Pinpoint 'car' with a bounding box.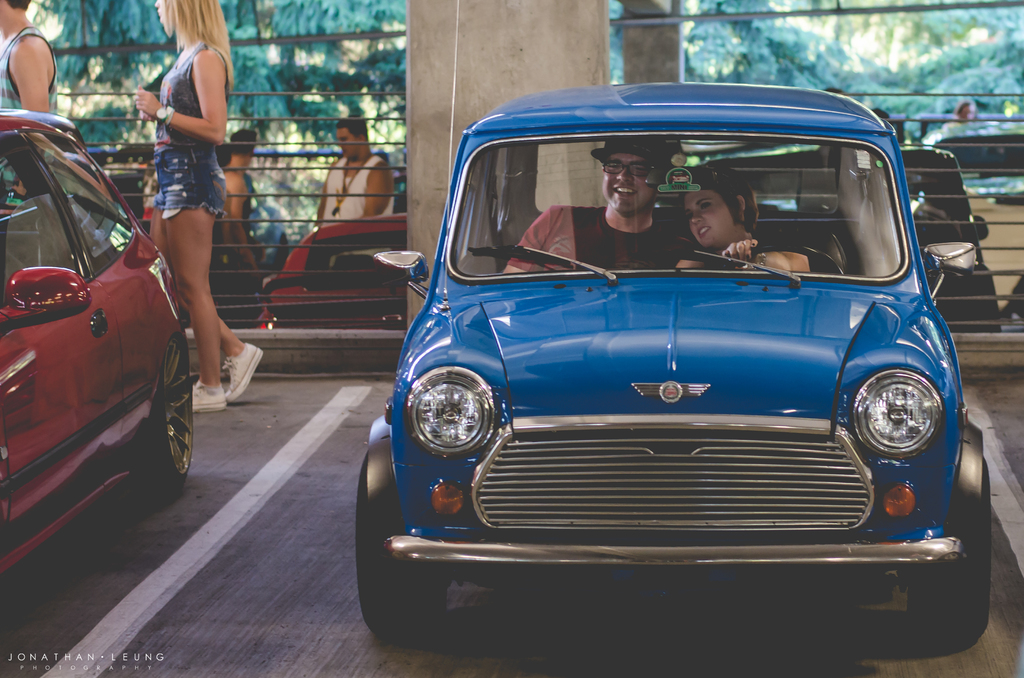
locate(338, 85, 984, 675).
